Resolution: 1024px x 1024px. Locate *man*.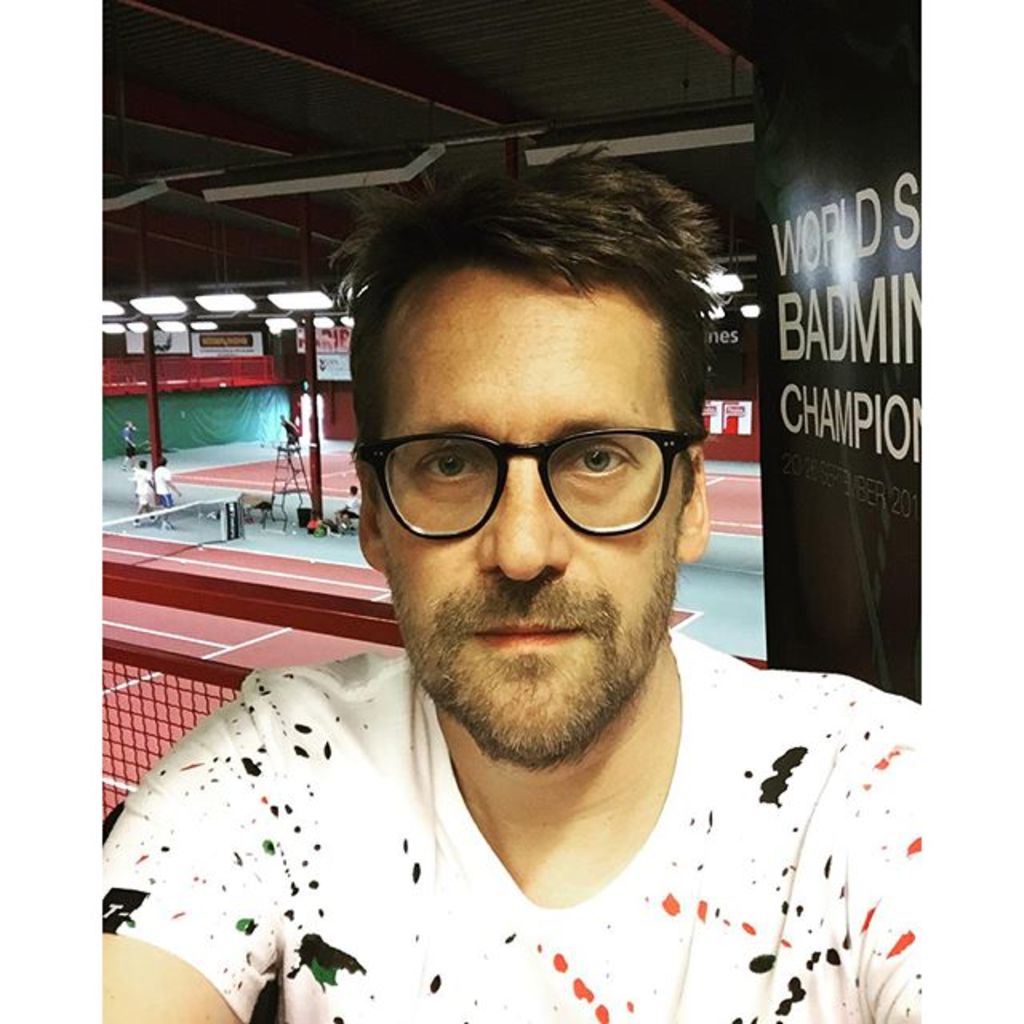
<region>93, 147, 974, 1010</region>.
